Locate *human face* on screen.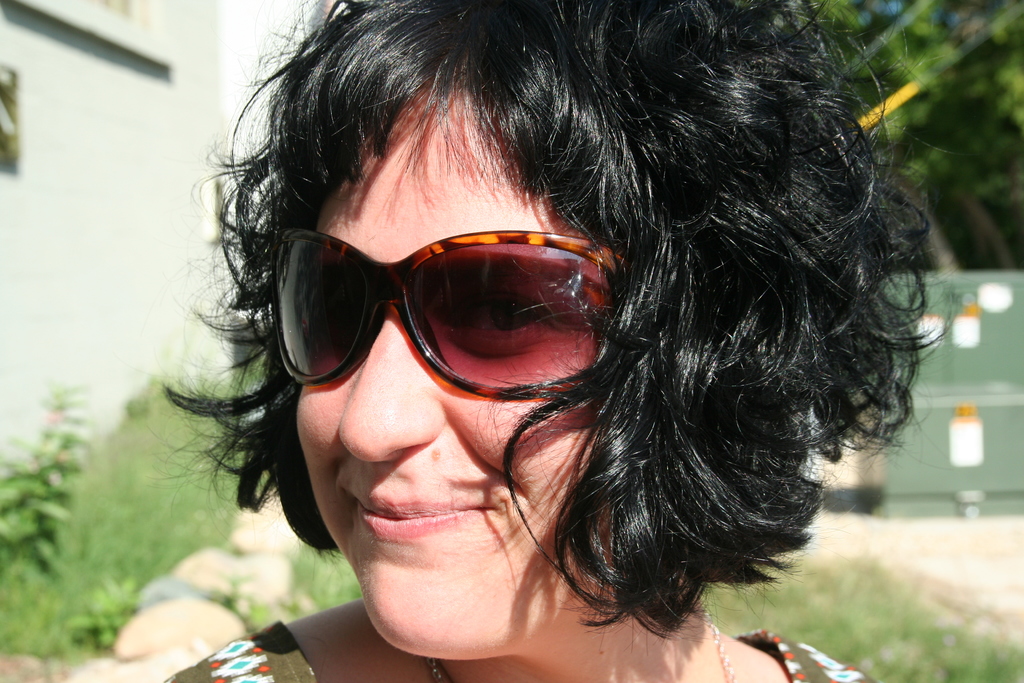
On screen at x1=275, y1=62, x2=647, y2=654.
